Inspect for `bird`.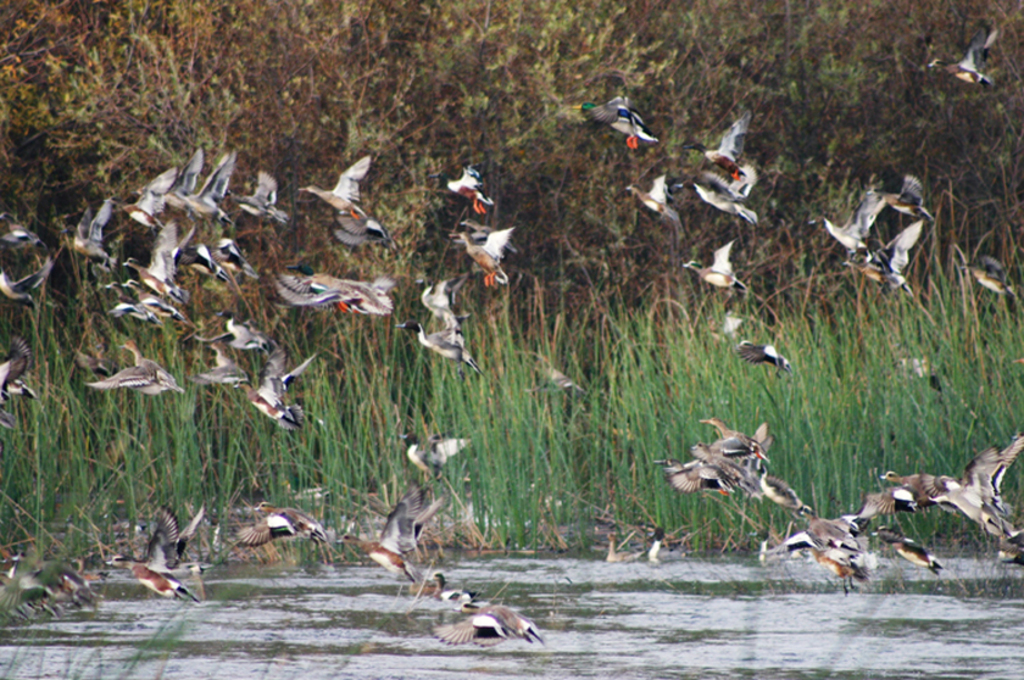
Inspection: l=434, t=592, r=549, b=648.
